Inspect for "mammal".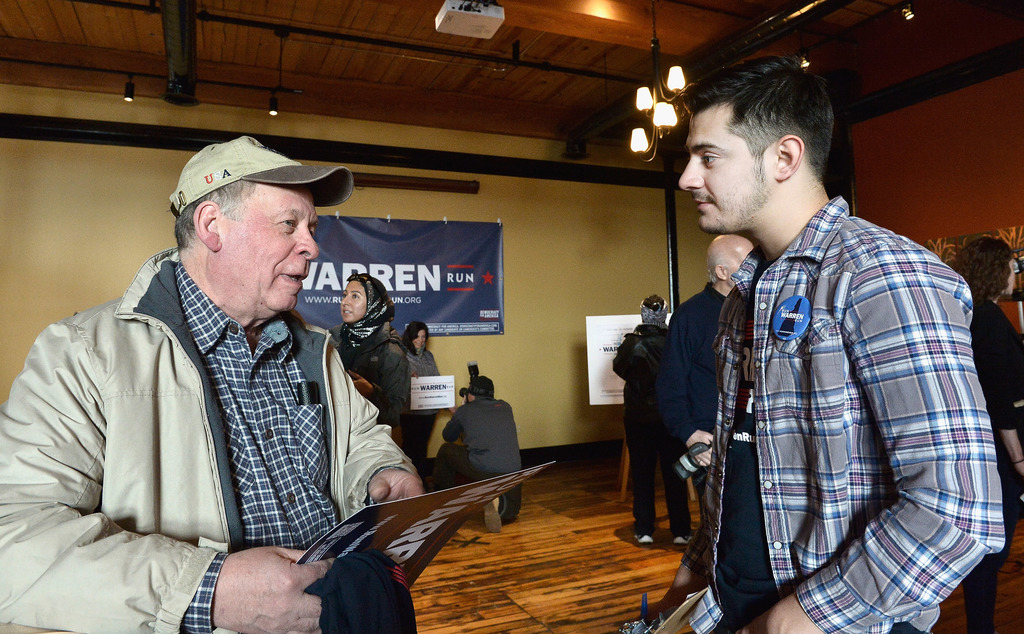
Inspection: [15,148,409,633].
